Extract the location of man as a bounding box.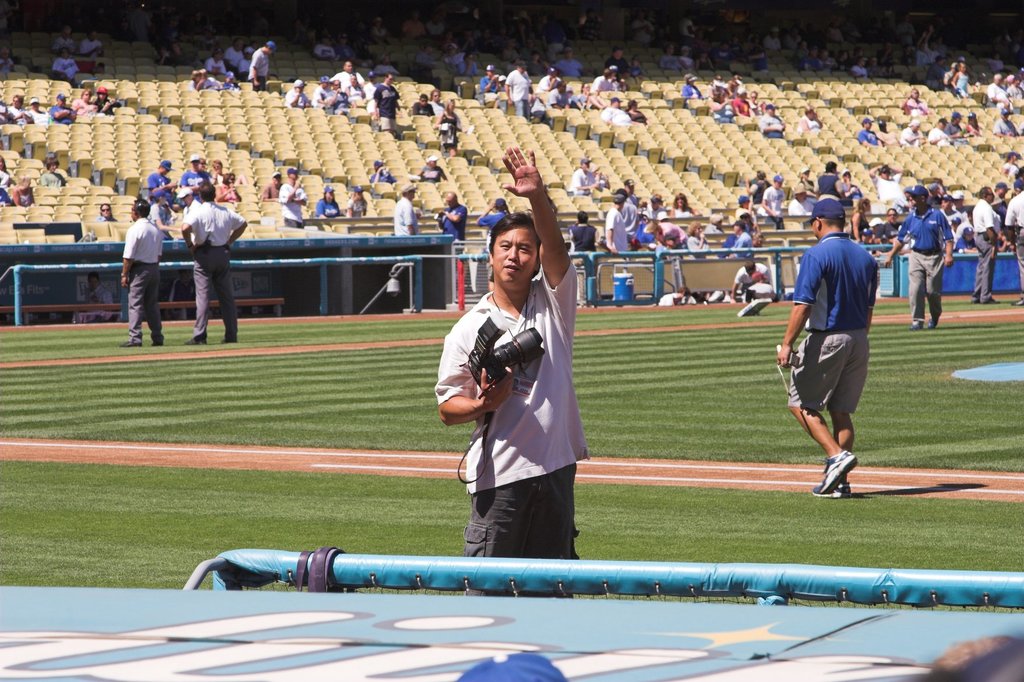
[29, 97, 51, 126].
